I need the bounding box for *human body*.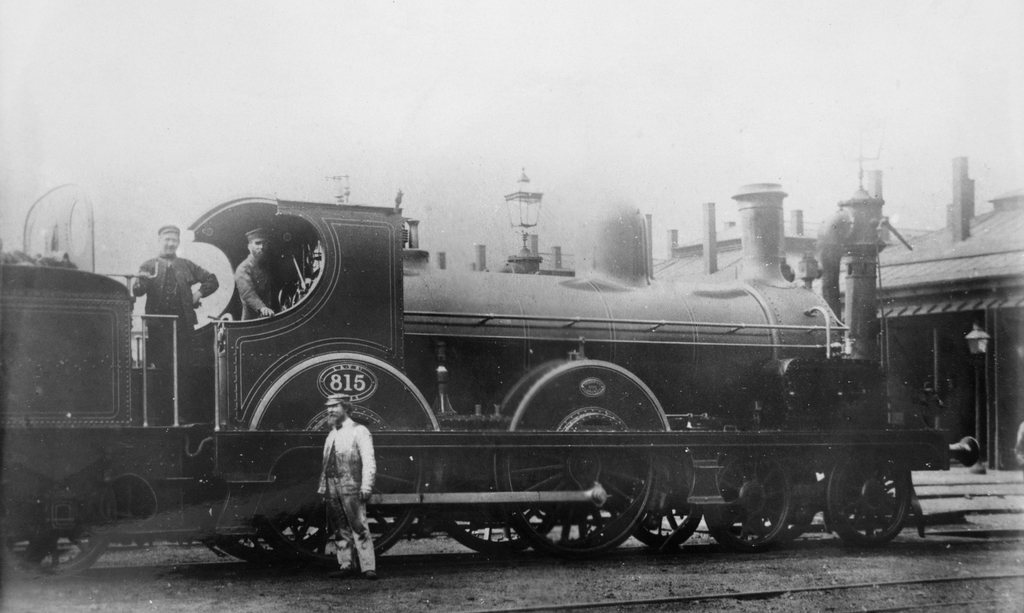
Here it is: [x1=131, y1=248, x2=216, y2=421].
